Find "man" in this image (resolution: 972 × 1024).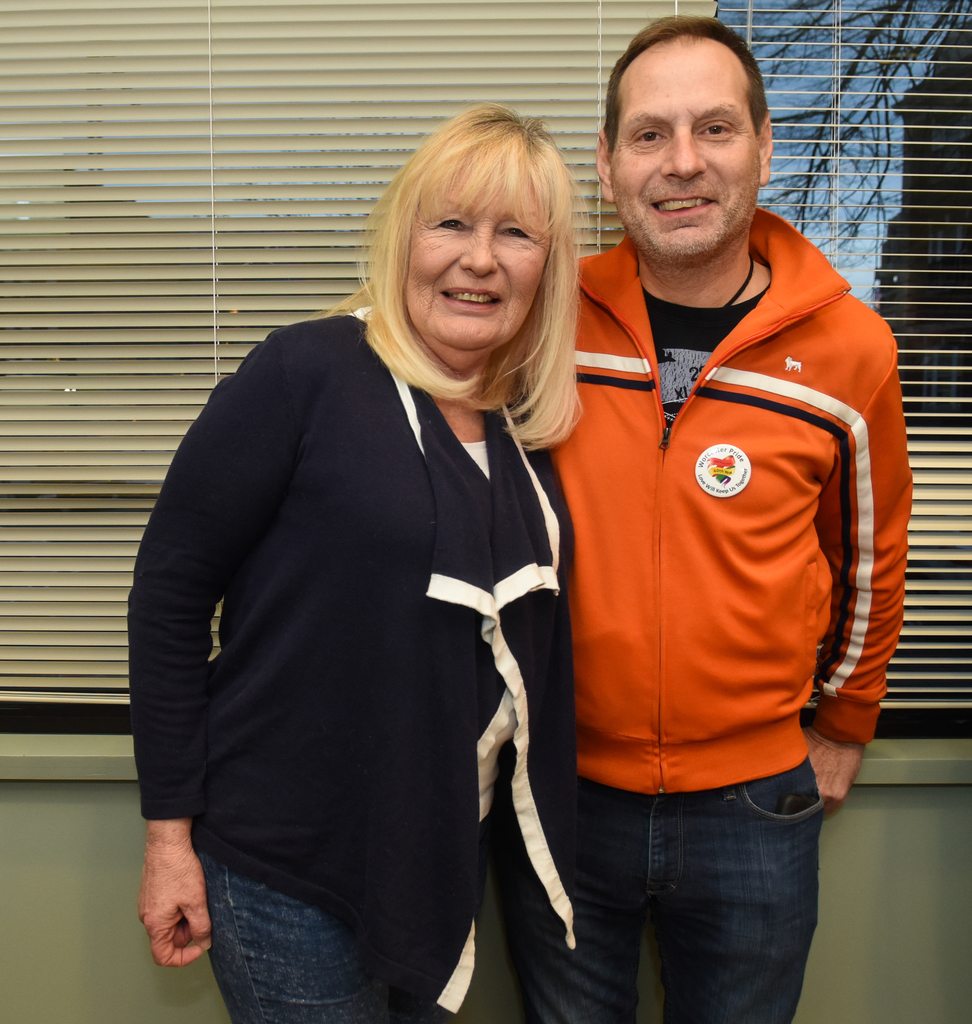
<bbox>519, 8, 906, 1023</bbox>.
